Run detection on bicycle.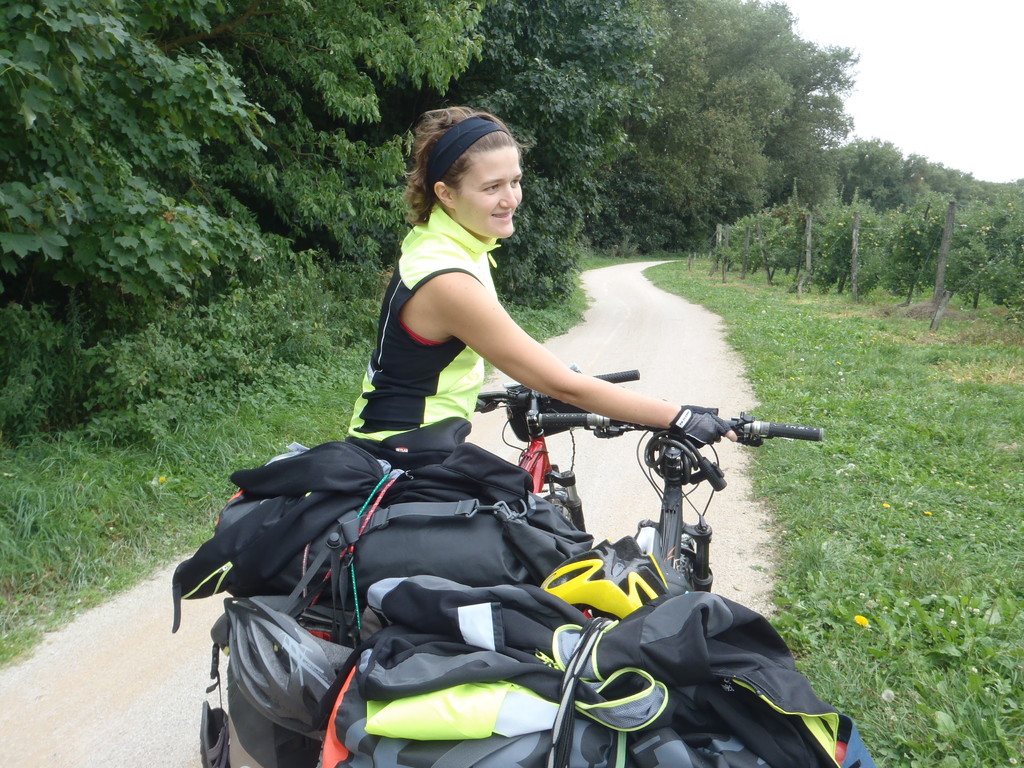
Result: crop(536, 402, 827, 595).
